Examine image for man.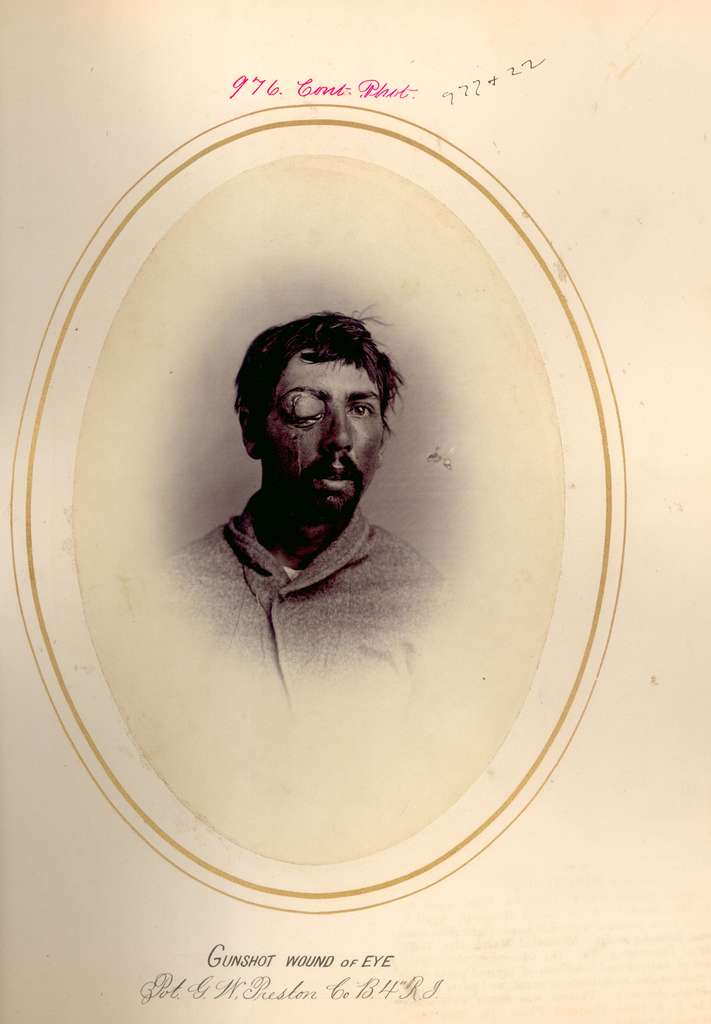
Examination result: locate(161, 303, 446, 681).
